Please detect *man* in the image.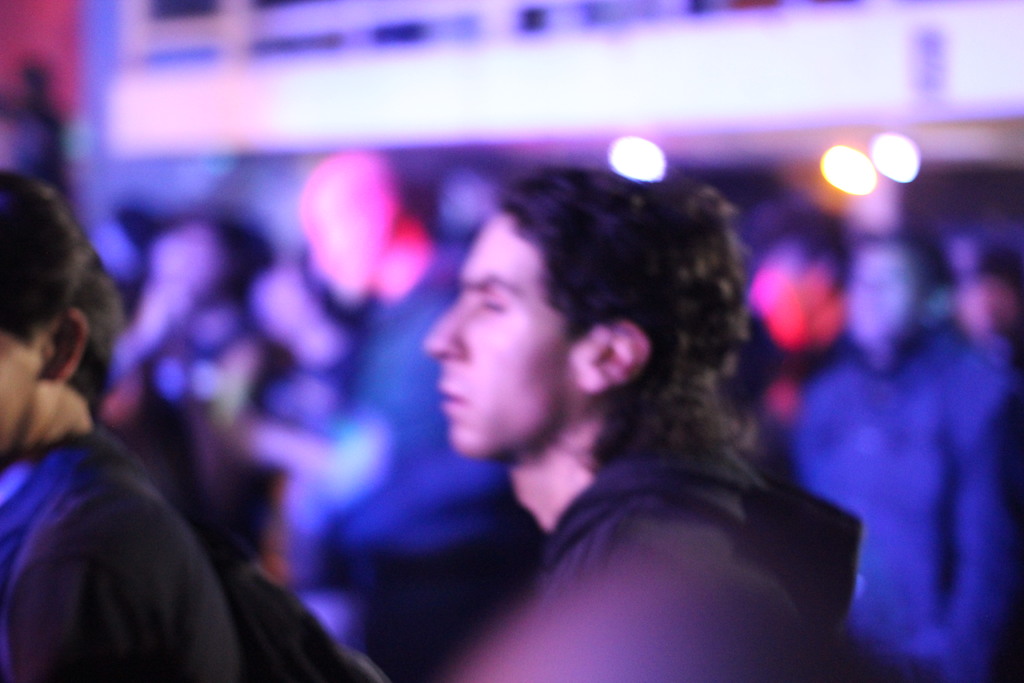
420, 168, 855, 682.
